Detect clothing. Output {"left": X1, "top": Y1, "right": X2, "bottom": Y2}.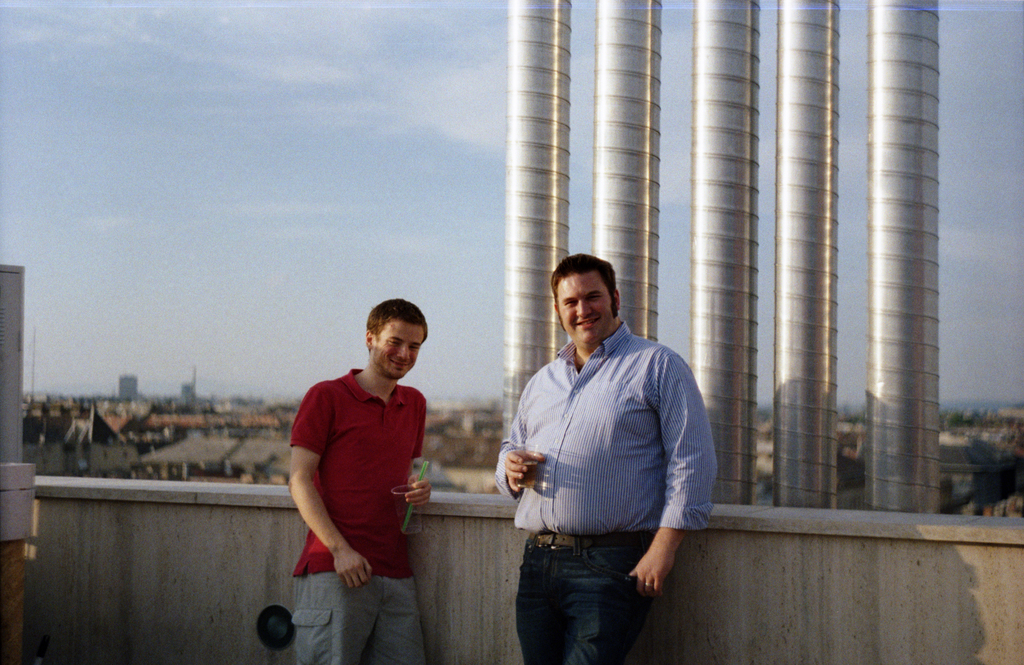
{"left": 493, "top": 284, "right": 705, "bottom": 637}.
